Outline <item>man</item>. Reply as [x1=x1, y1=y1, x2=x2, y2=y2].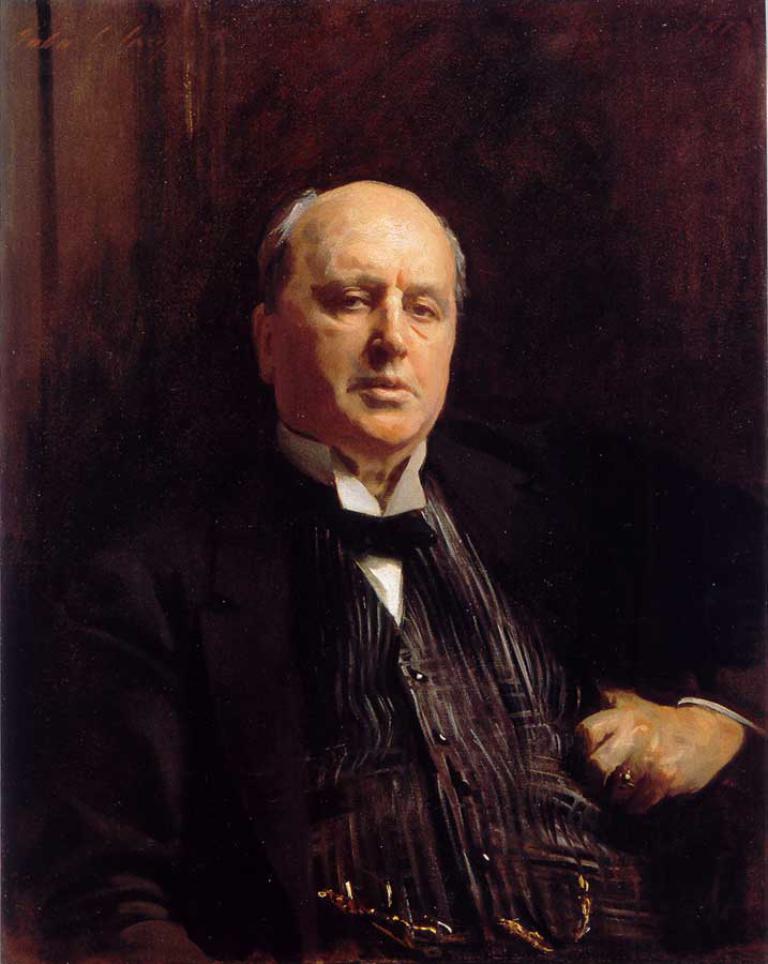
[x1=119, y1=177, x2=632, y2=940].
